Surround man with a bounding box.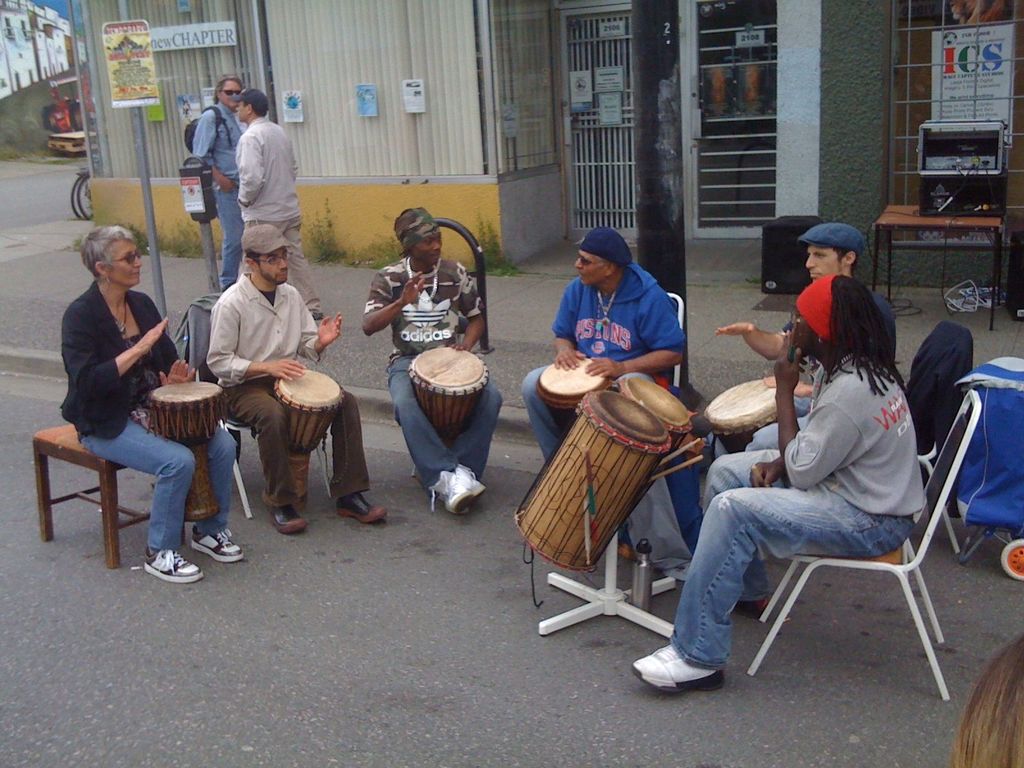
(523, 228, 698, 471).
